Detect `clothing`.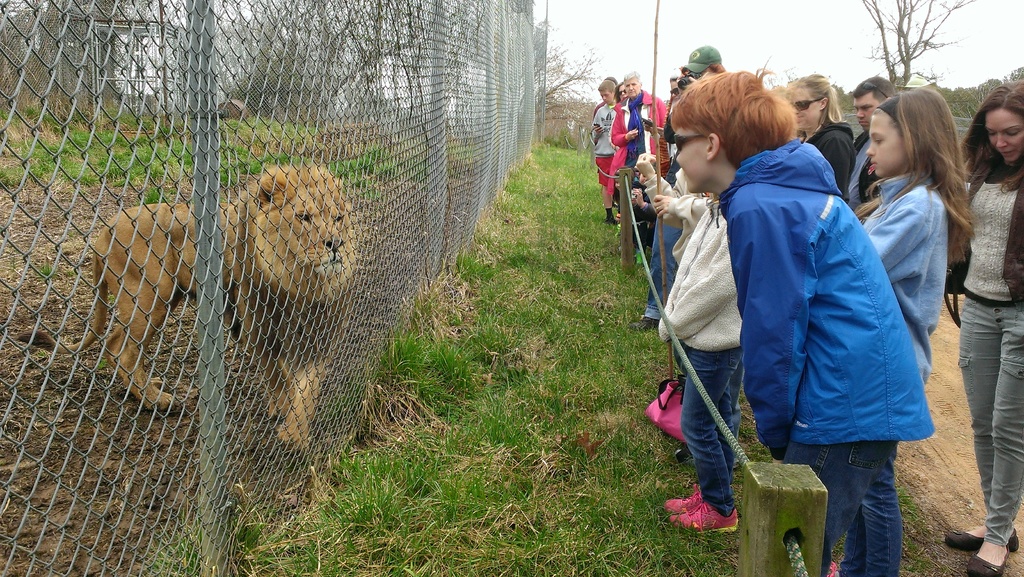
Detected at [x1=785, y1=441, x2=885, y2=576].
